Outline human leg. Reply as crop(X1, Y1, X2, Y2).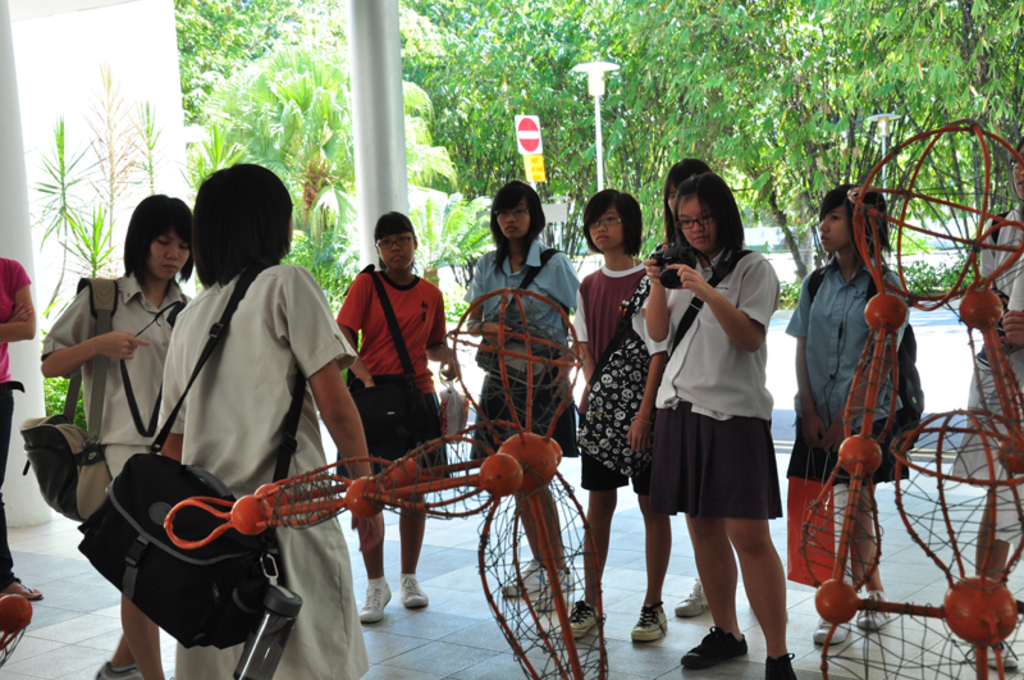
crop(93, 595, 161, 679).
